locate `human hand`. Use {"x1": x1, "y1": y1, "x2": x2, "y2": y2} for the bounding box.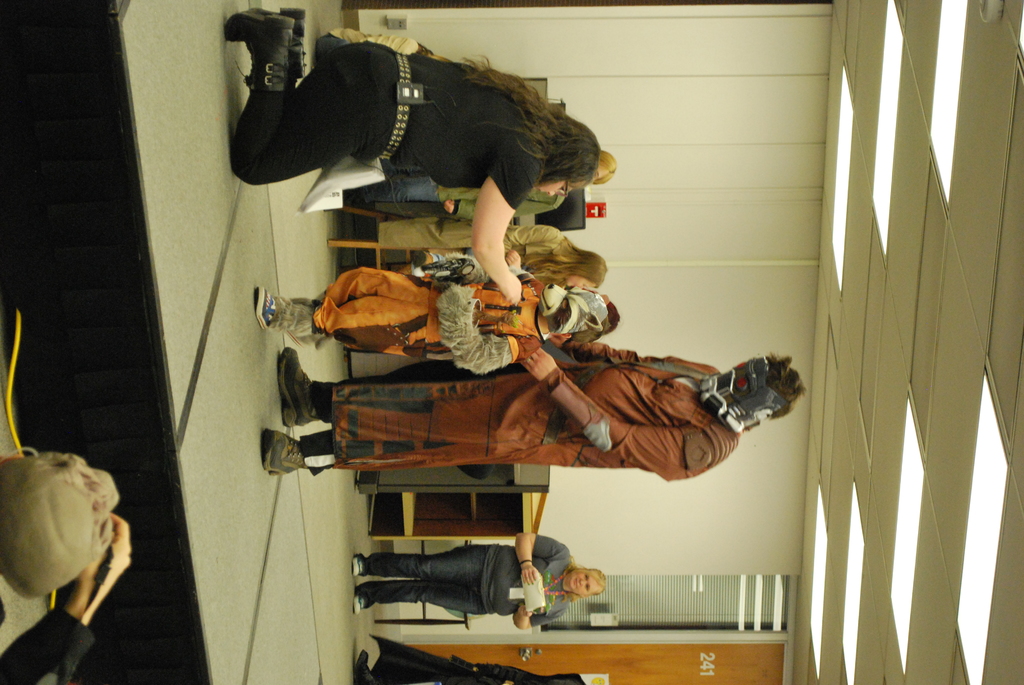
{"x1": 522, "y1": 564, "x2": 540, "y2": 584}.
